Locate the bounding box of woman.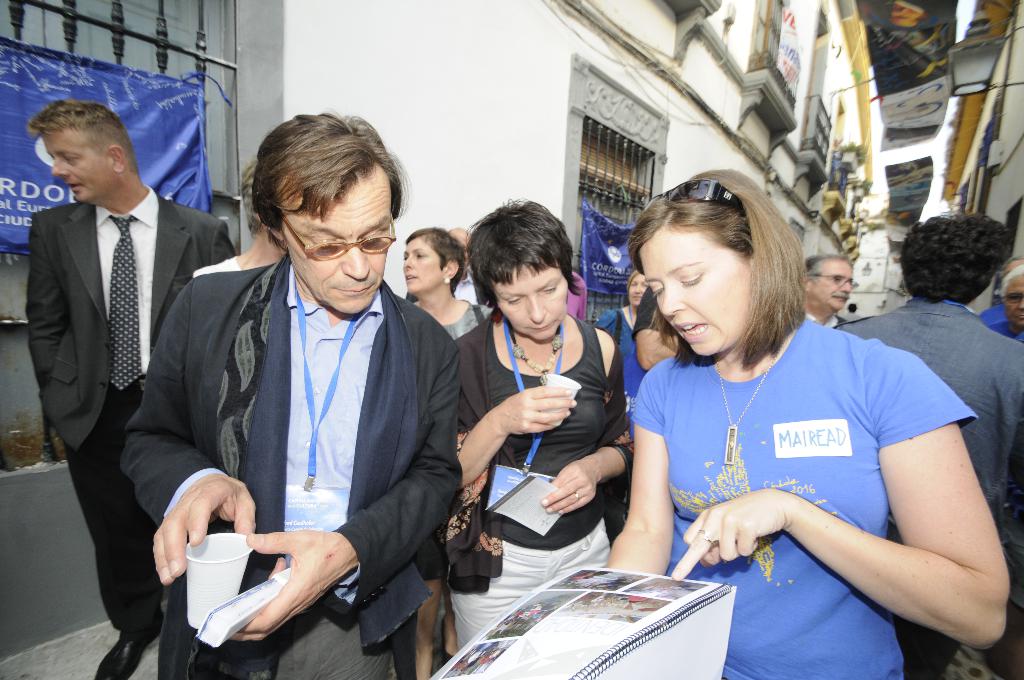
Bounding box: crop(594, 271, 648, 434).
